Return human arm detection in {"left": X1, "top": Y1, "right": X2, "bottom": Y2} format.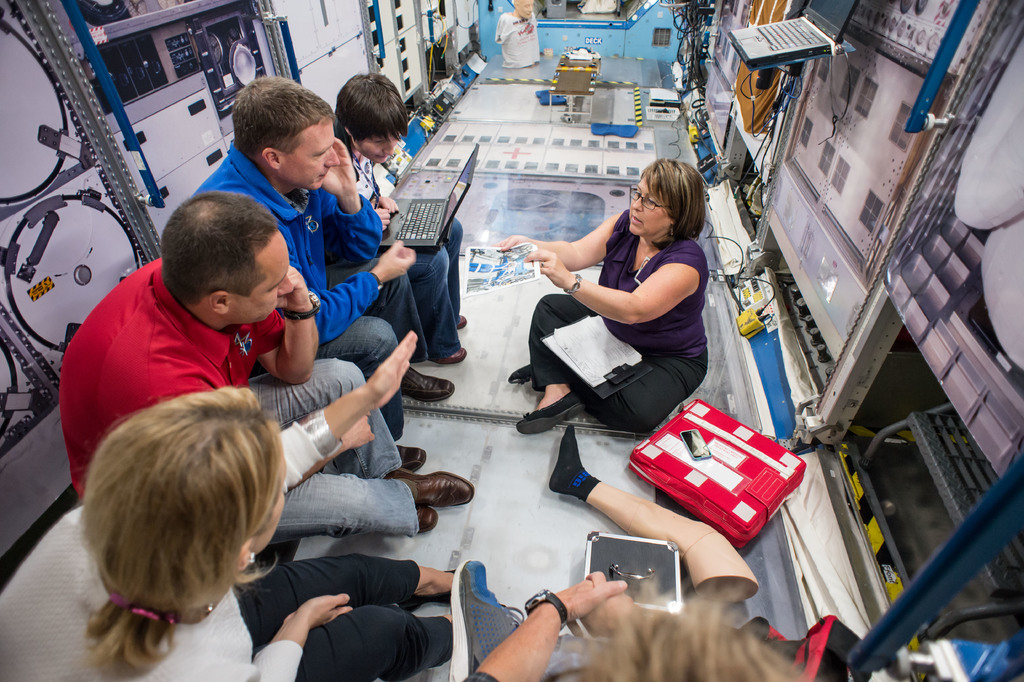
{"left": 460, "top": 560, "right": 626, "bottom": 681}.
